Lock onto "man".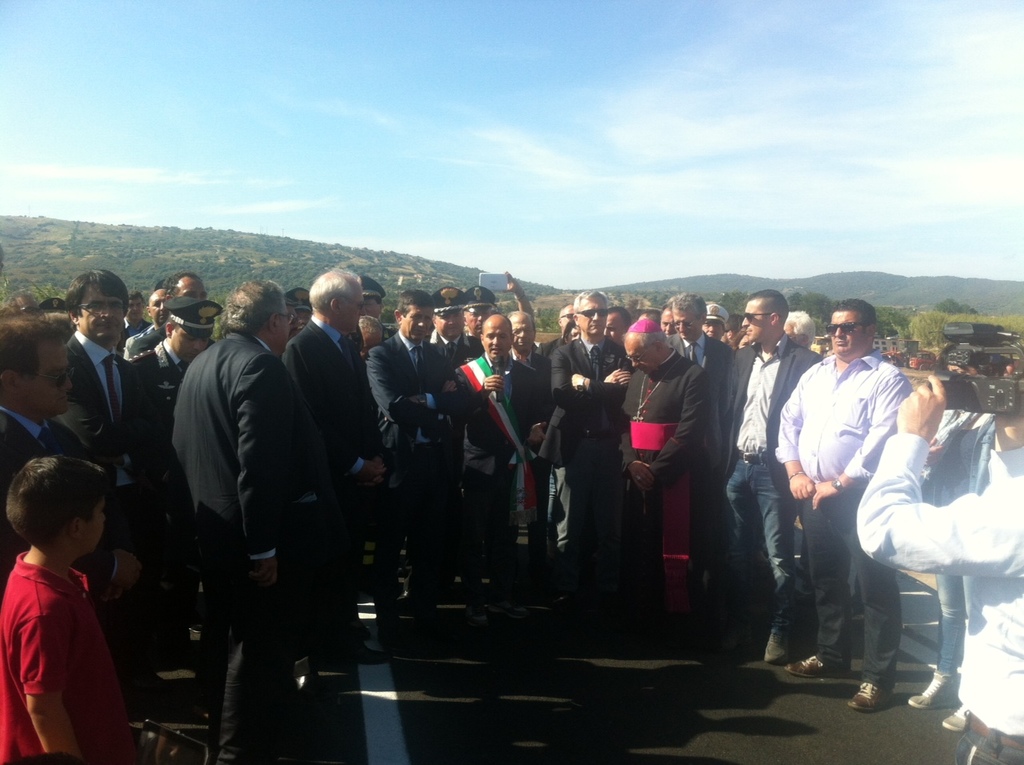
Locked: (left=597, top=305, right=626, bottom=341).
